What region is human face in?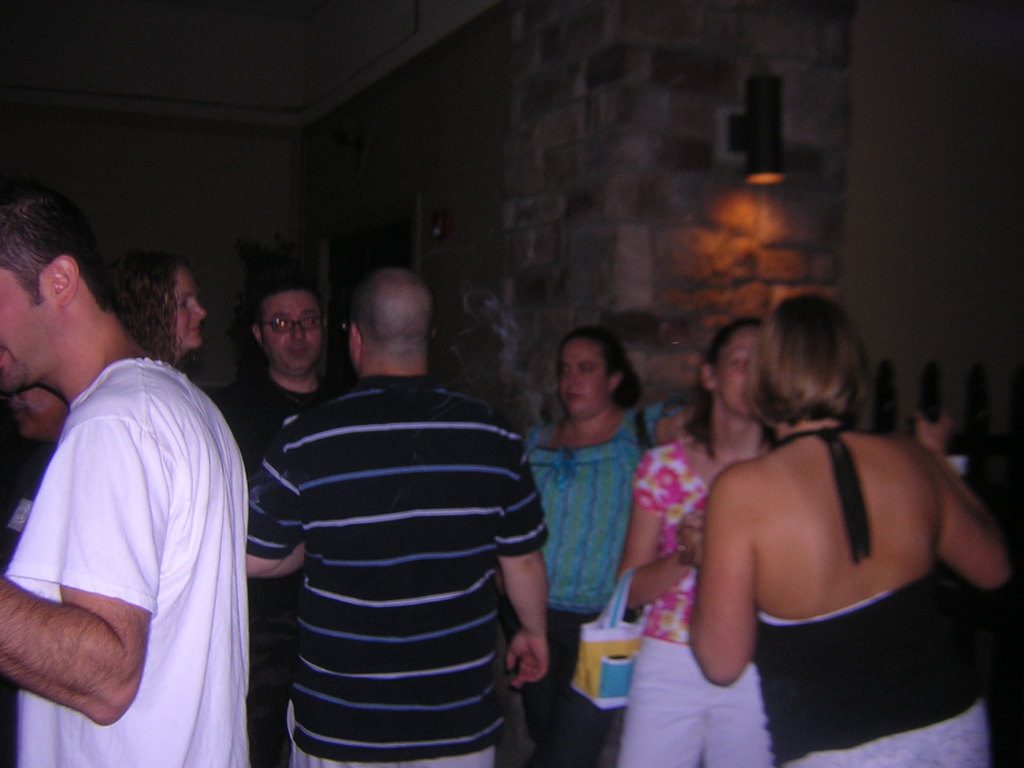
(0,266,50,392).
